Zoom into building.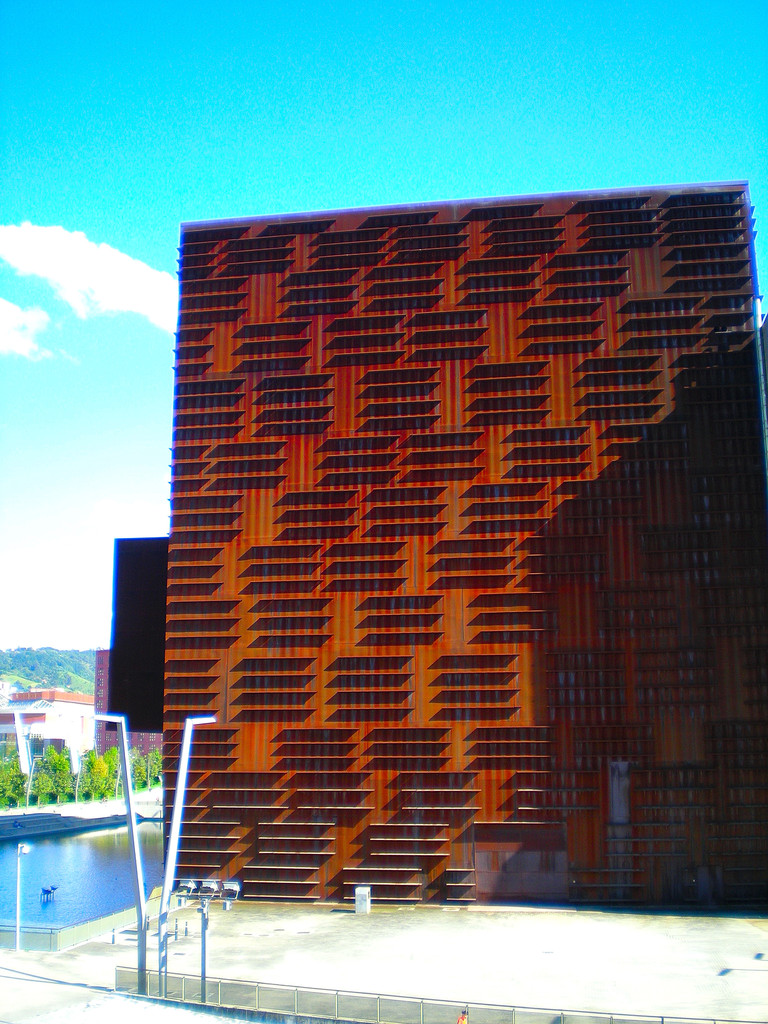
Zoom target: rect(93, 650, 160, 762).
